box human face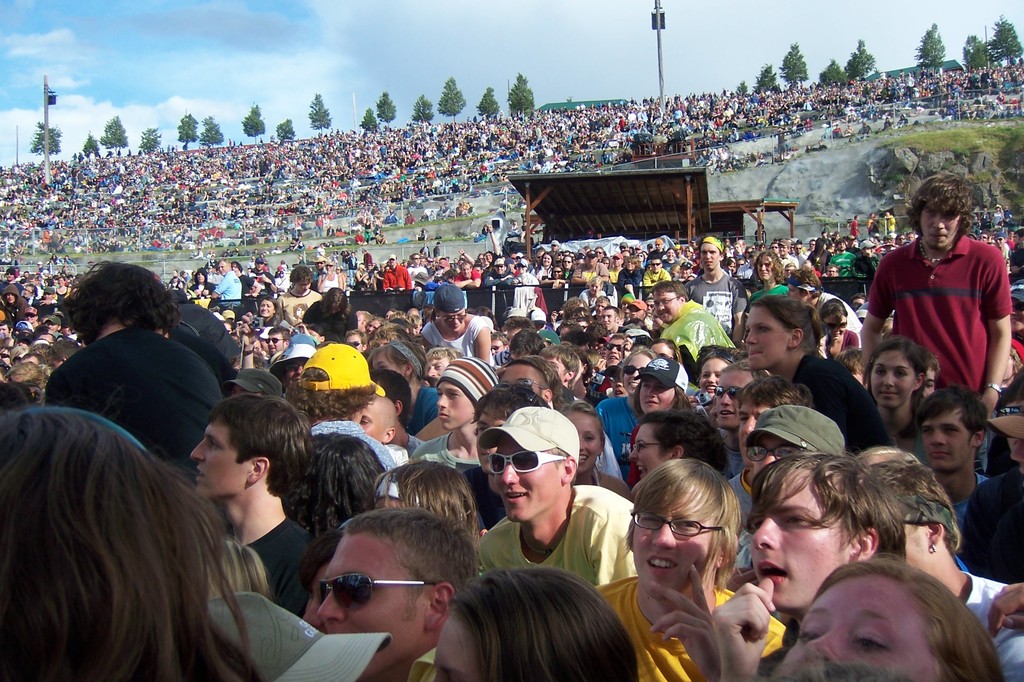
bbox=[749, 475, 861, 613]
